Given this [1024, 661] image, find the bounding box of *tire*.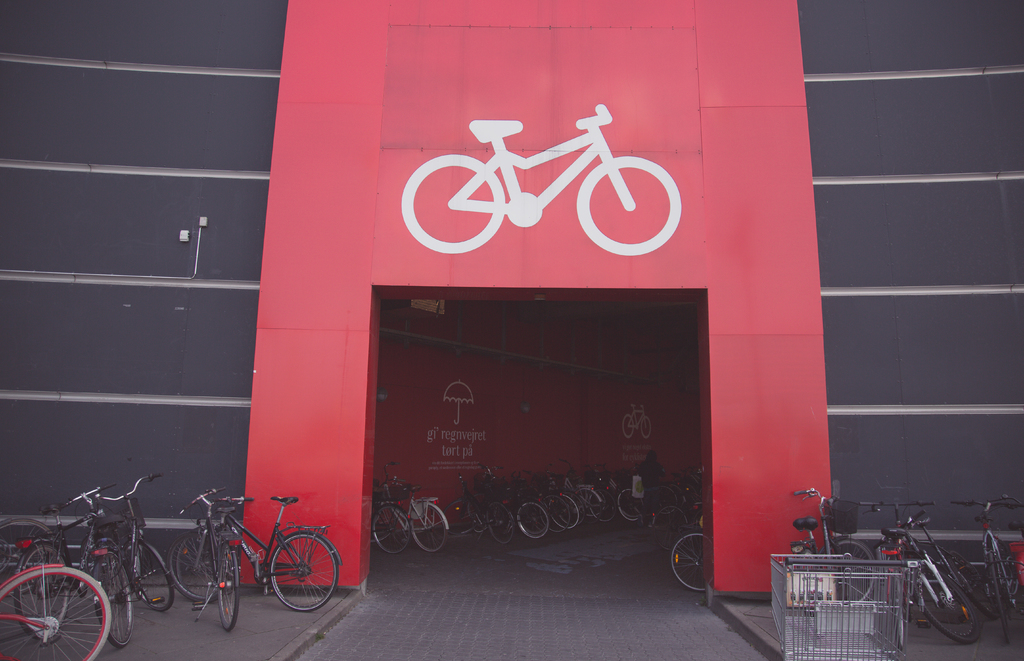
{"left": 445, "top": 497, "right": 476, "bottom": 538}.
